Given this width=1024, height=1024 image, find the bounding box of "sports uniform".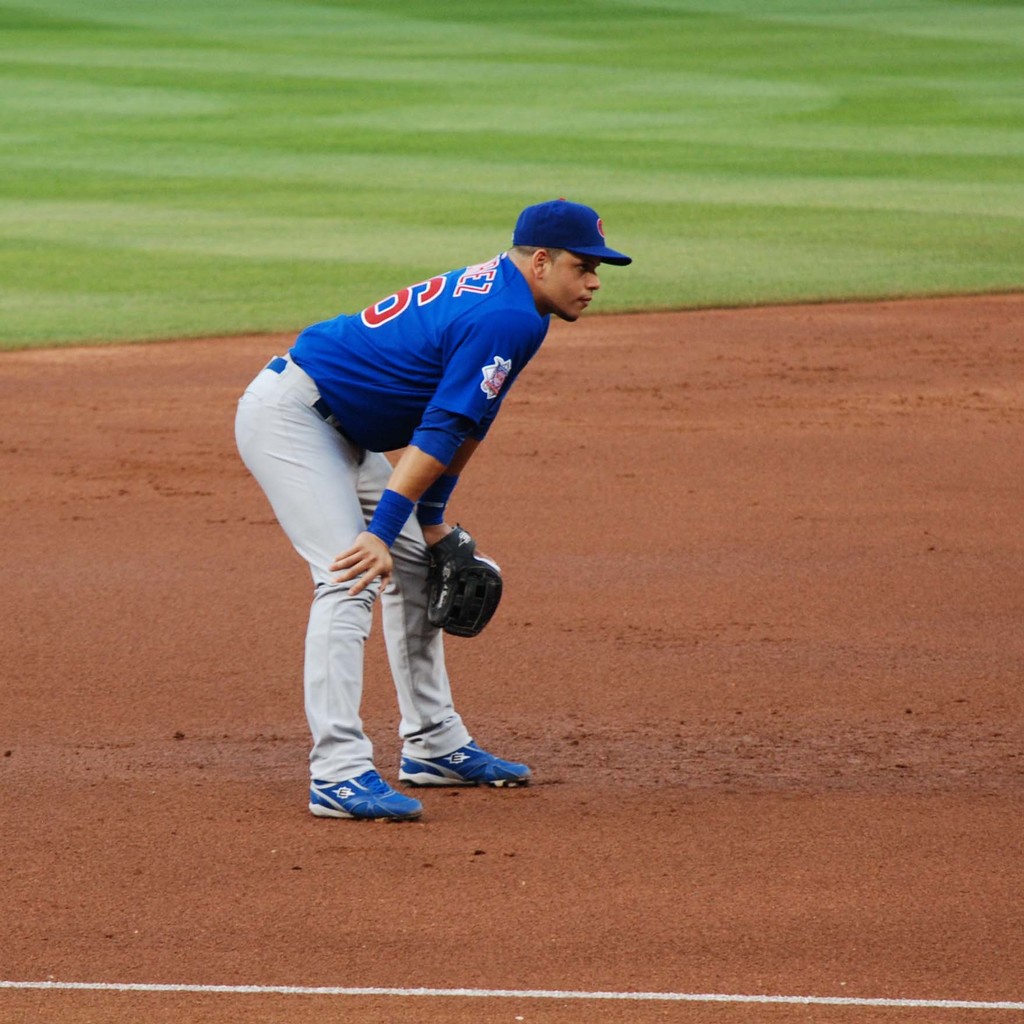
x1=261 y1=189 x2=622 y2=832.
